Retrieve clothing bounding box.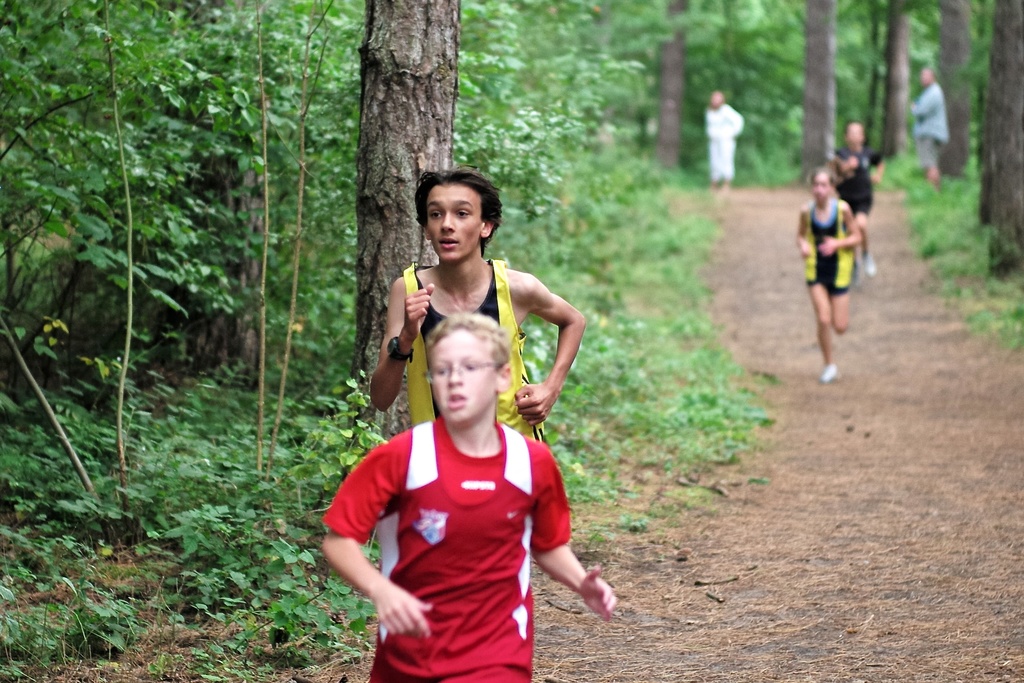
Bounding box: {"left": 404, "top": 255, "right": 548, "bottom": 441}.
